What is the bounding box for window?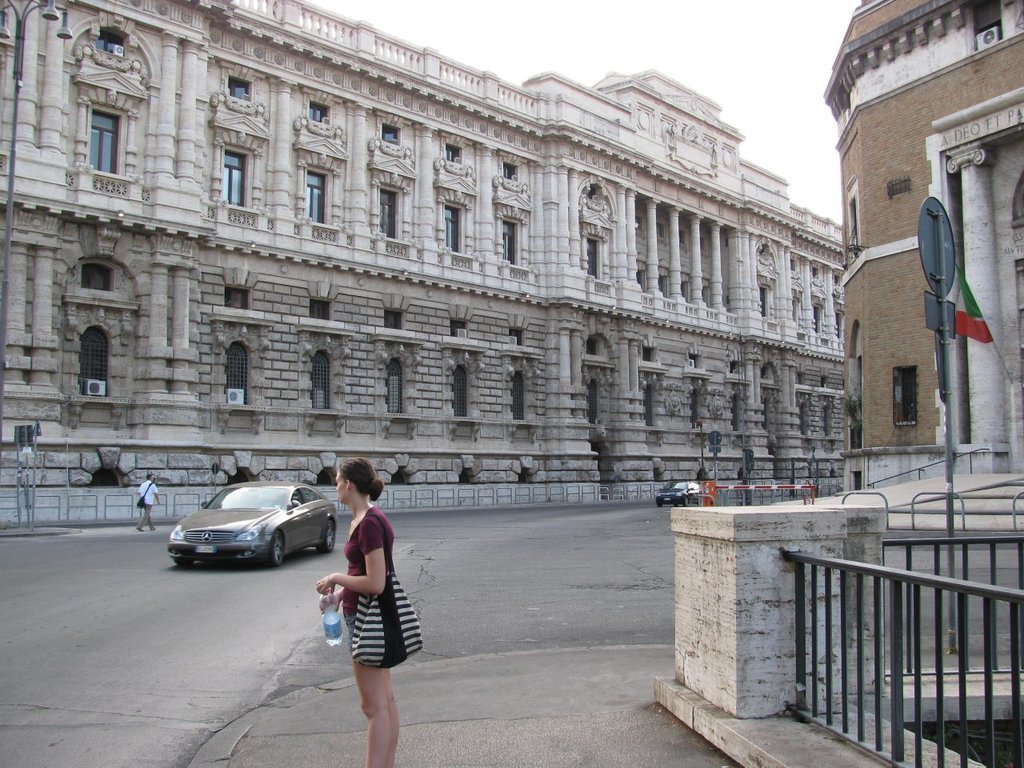
<region>585, 238, 598, 278</region>.
